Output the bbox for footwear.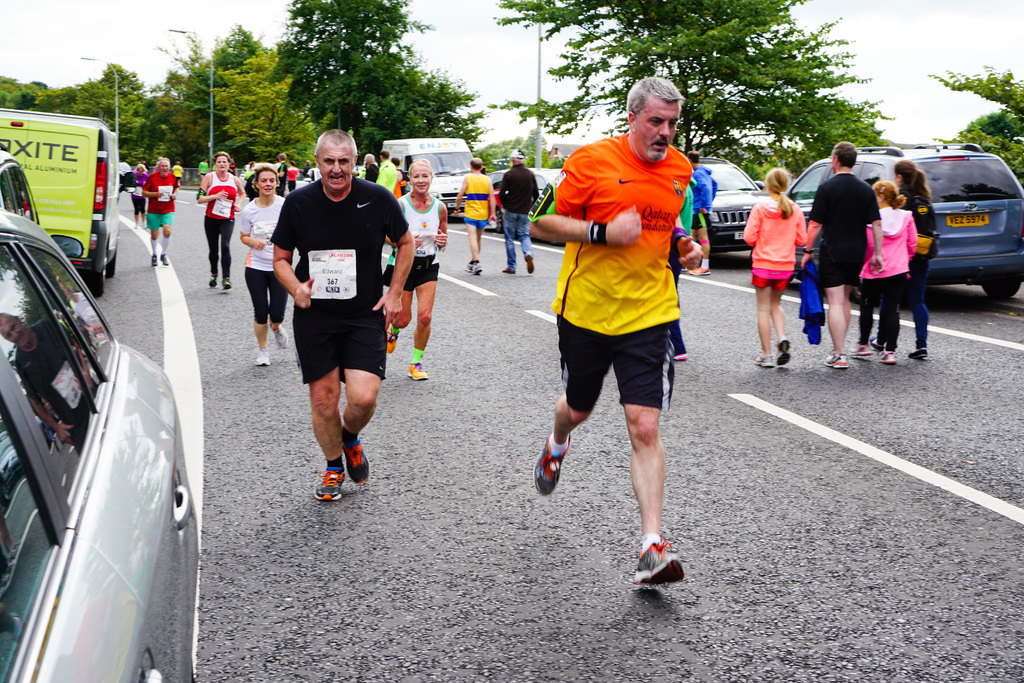
<box>851,336,865,357</box>.
